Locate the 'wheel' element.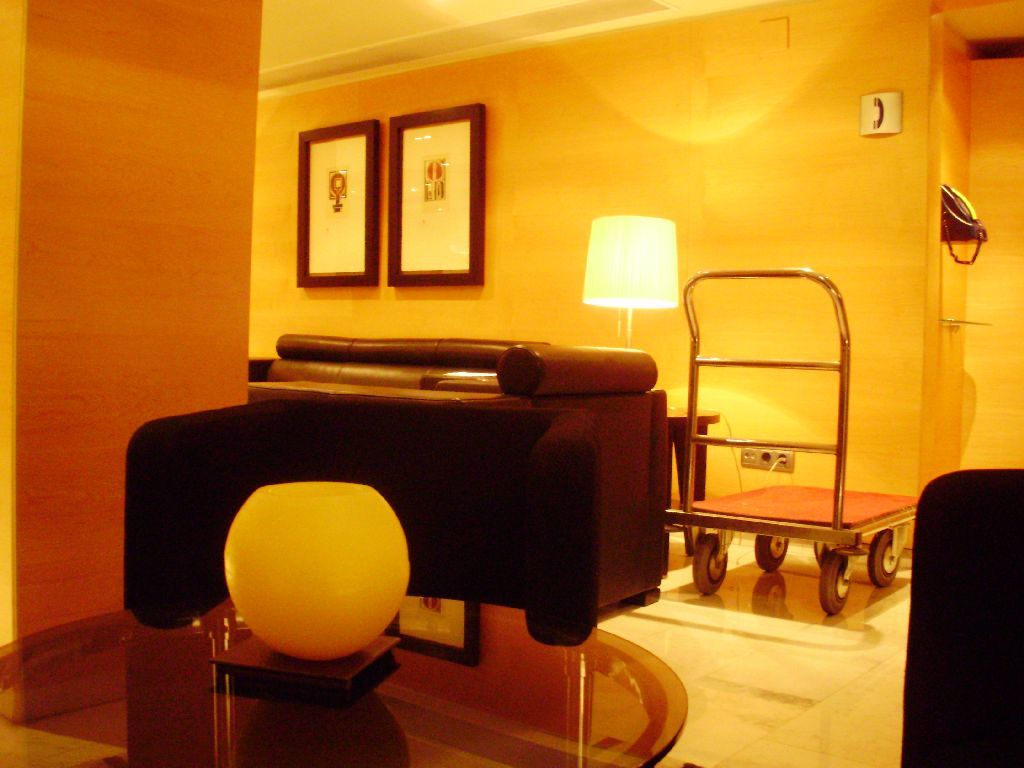
Element bbox: 867:524:897:588.
